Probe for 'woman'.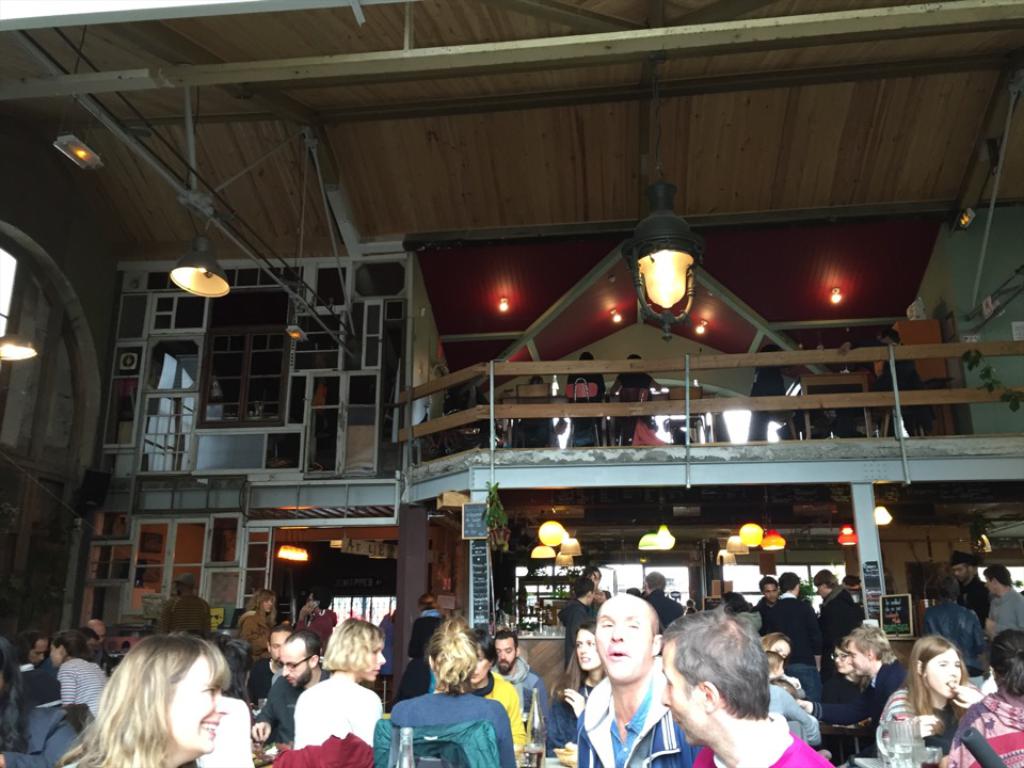
Probe result: (left=753, top=630, right=810, bottom=701).
